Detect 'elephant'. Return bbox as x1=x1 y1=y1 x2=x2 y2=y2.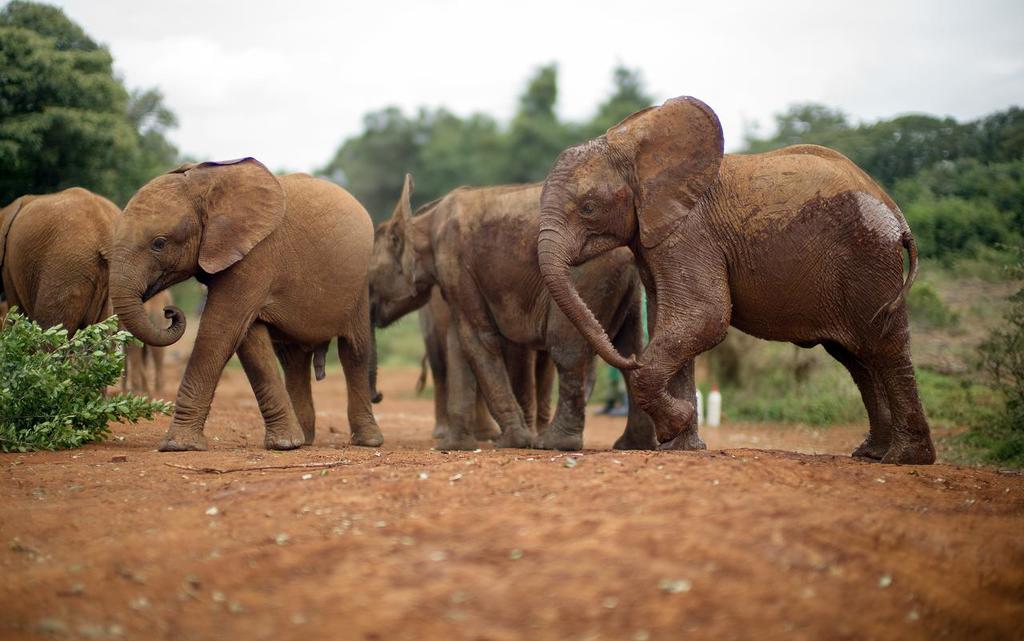
x1=107 y1=283 x2=160 y2=397.
